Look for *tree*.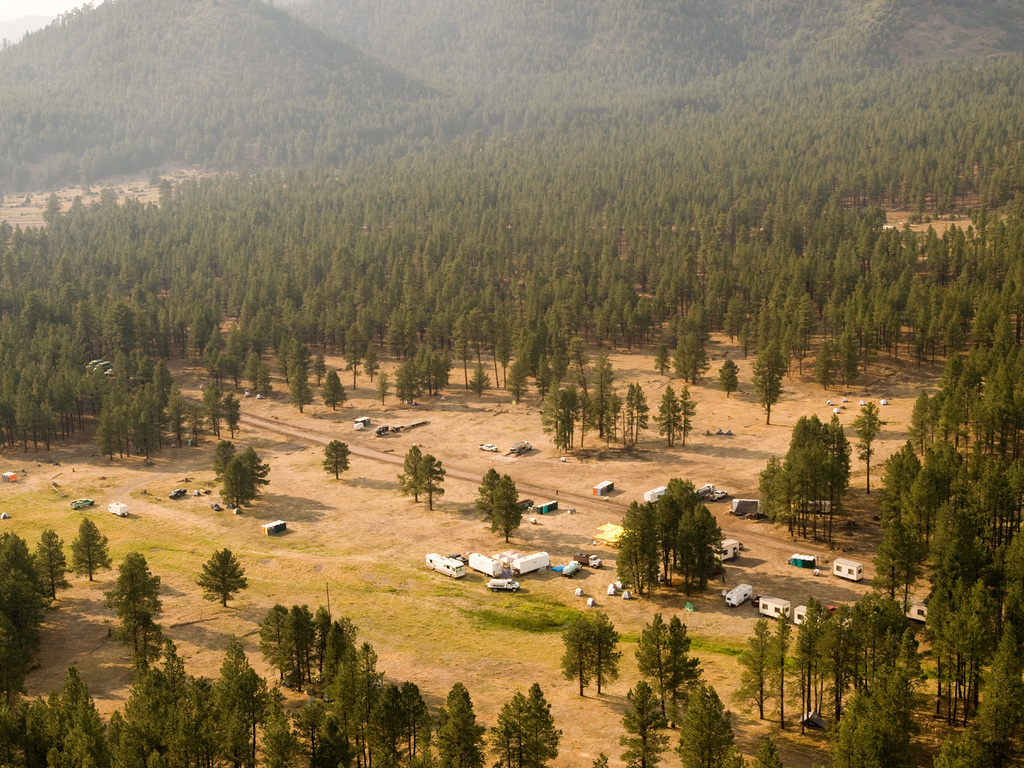
Found: l=214, t=458, r=264, b=515.
